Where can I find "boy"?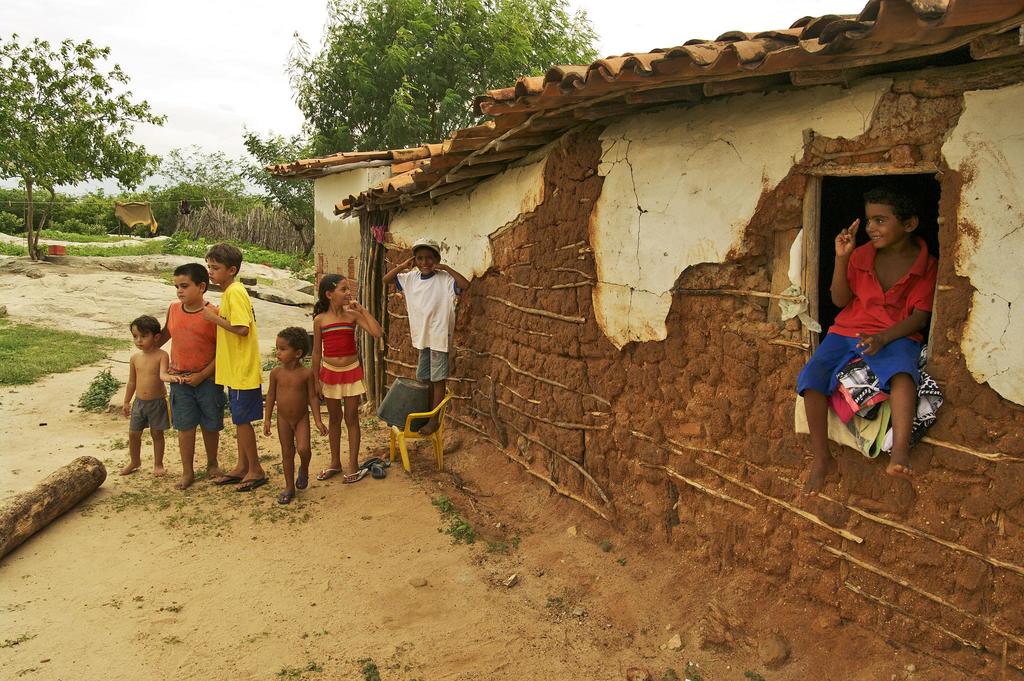
You can find it at select_region(383, 250, 471, 434).
